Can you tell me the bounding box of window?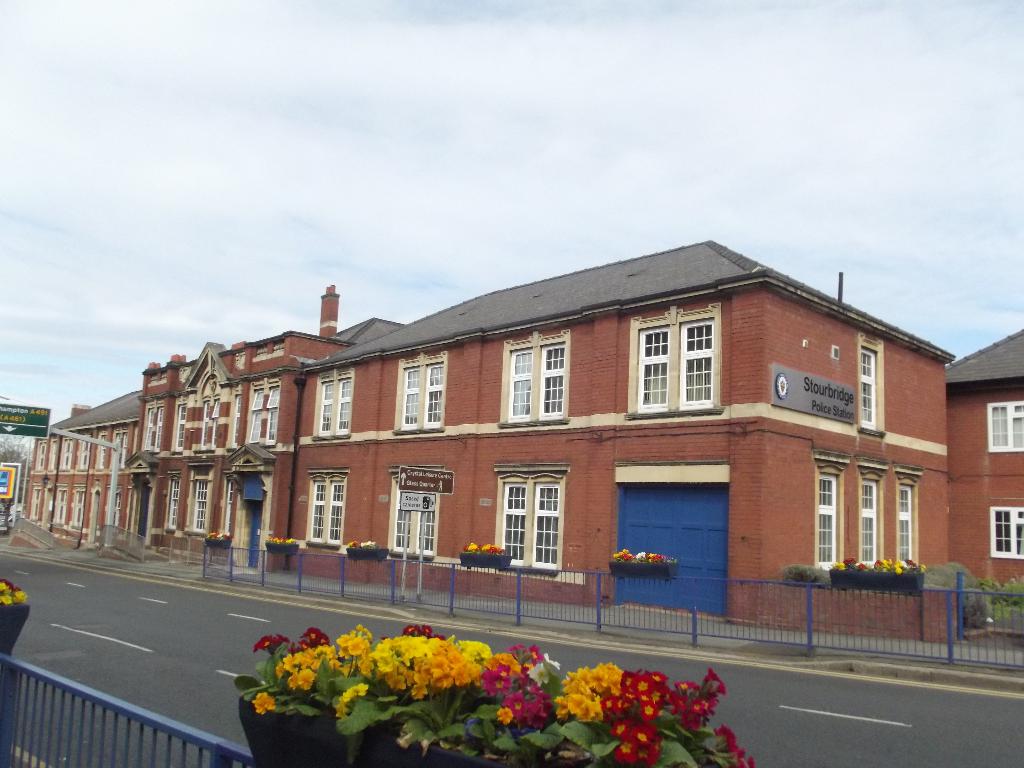
898/486/915/569.
